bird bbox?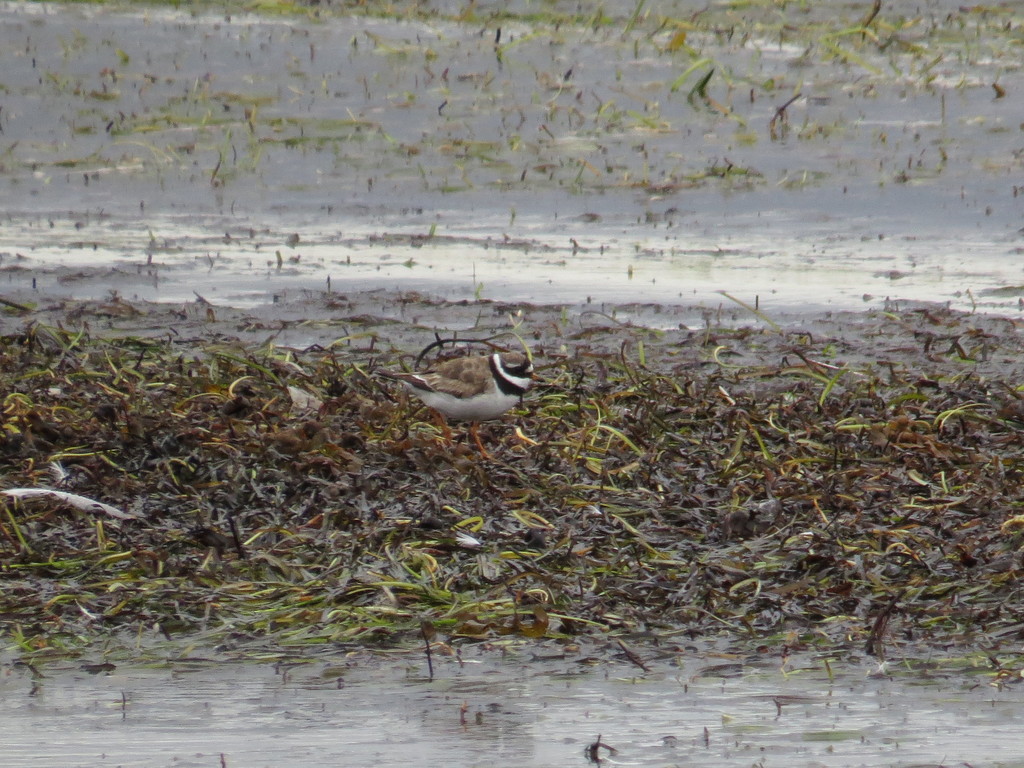
bbox=[372, 339, 558, 463]
